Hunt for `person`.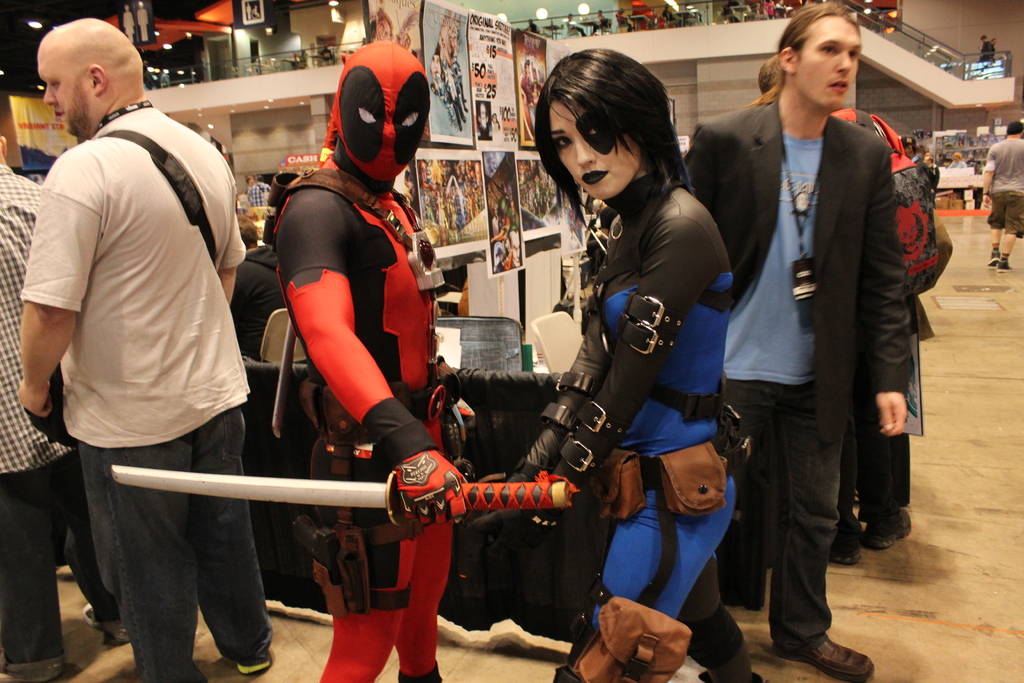
Hunted down at [136,1,150,42].
